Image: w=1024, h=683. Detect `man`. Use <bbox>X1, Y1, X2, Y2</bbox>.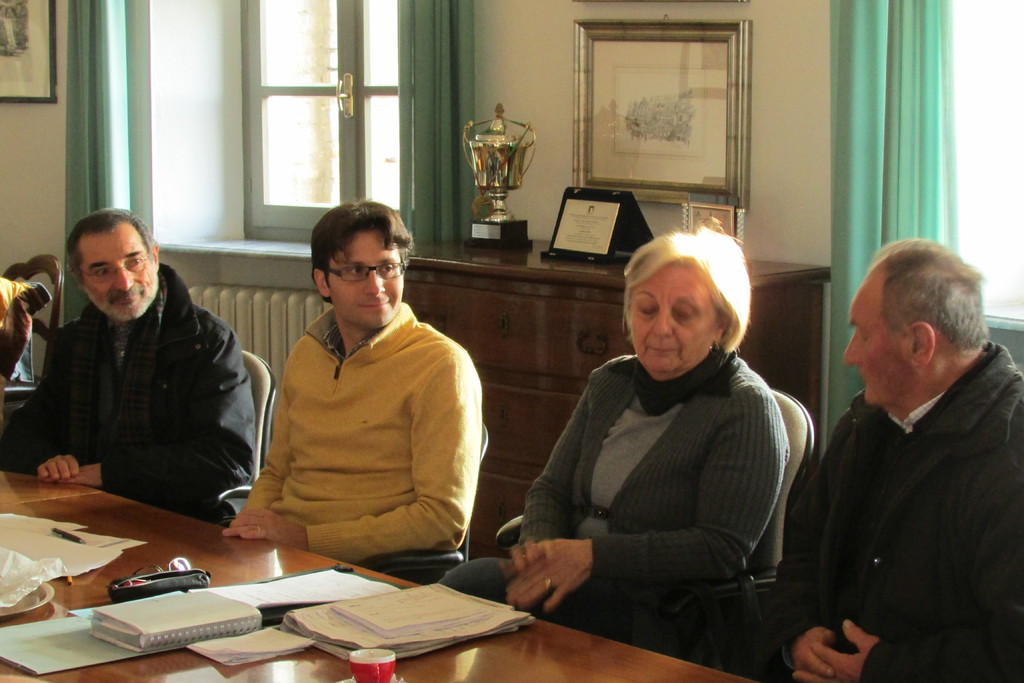
<bbox>0, 206, 250, 523</bbox>.
